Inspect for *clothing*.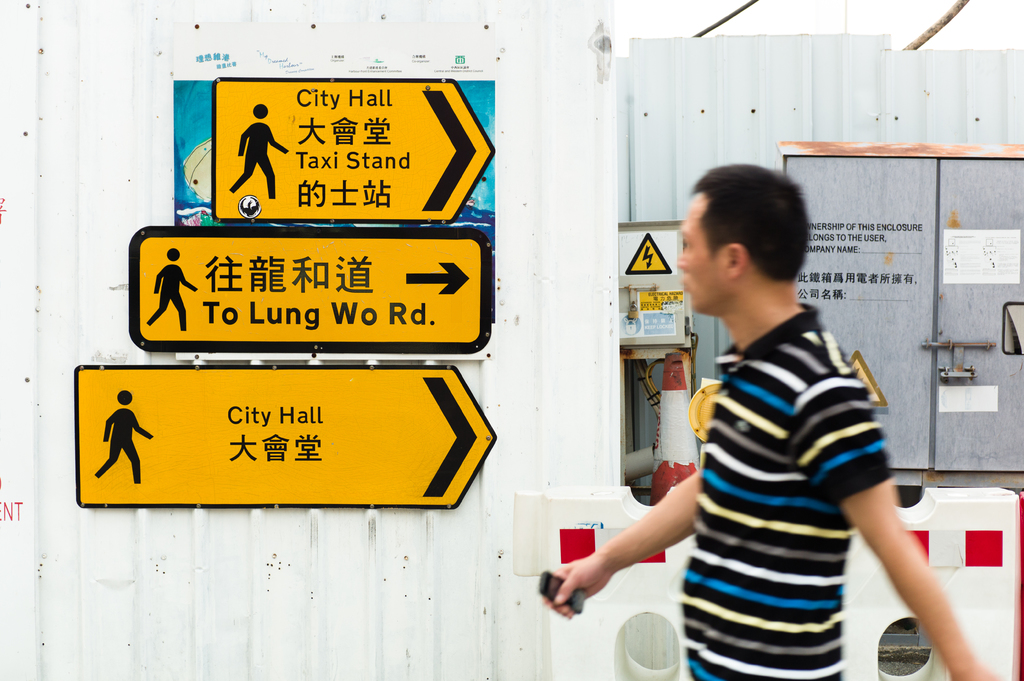
Inspection: 652 253 915 675.
